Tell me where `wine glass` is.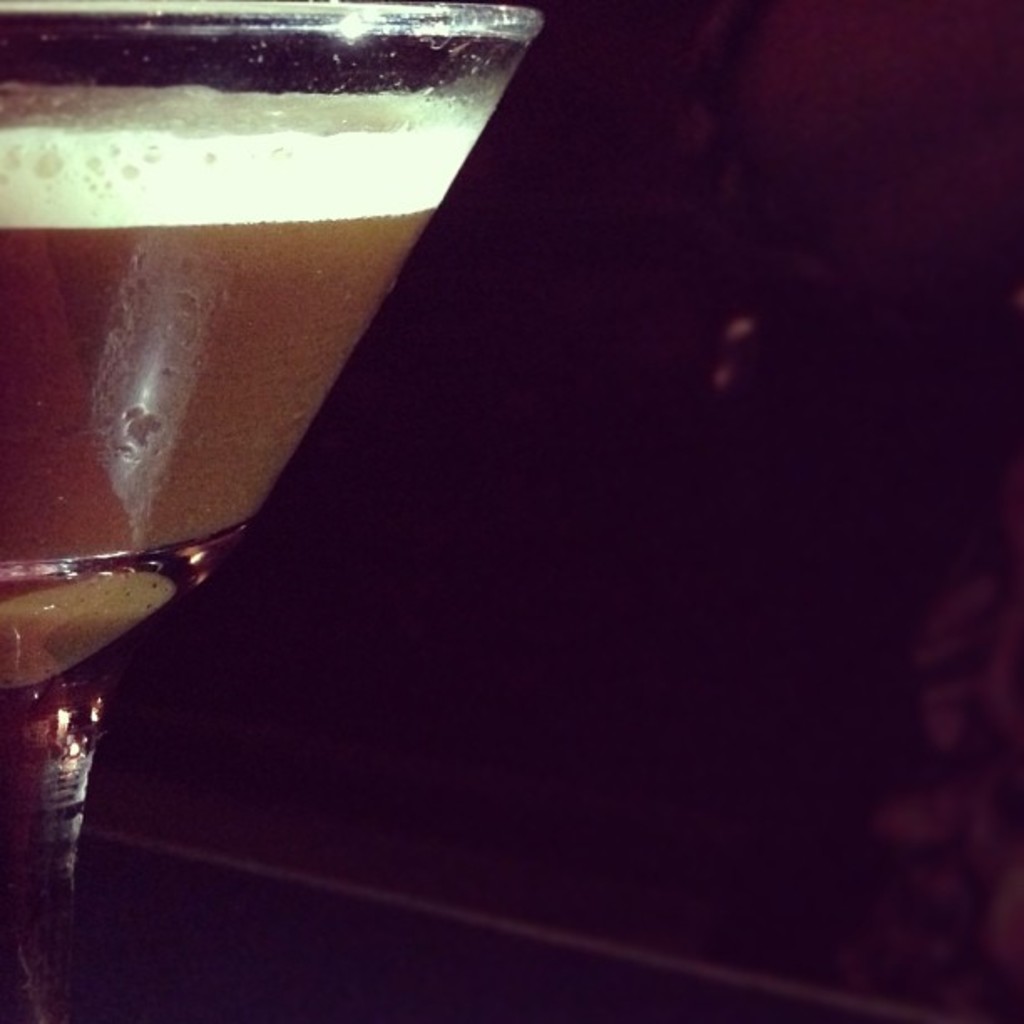
`wine glass` is at [0,0,544,1022].
